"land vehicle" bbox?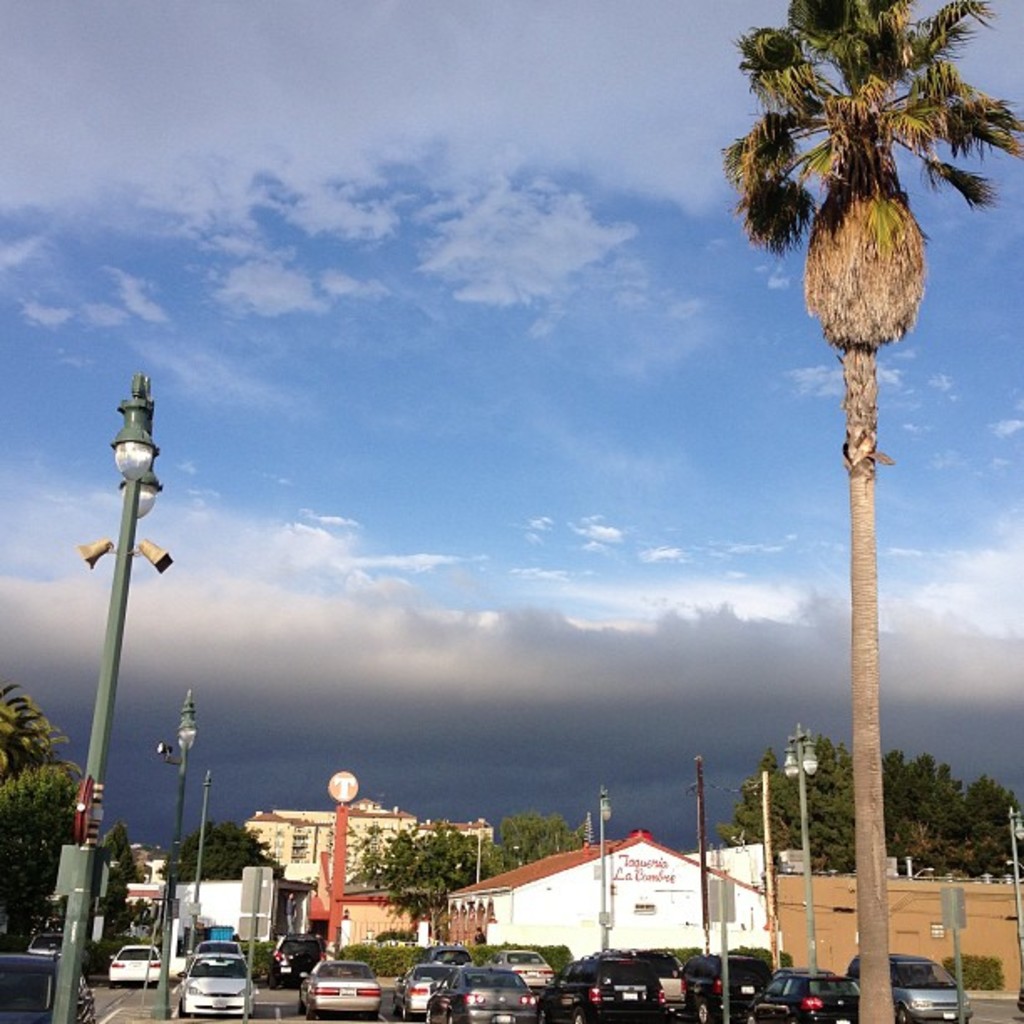
{"x1": 276, "y1": 930, "x2": 326, "y2": 980}
